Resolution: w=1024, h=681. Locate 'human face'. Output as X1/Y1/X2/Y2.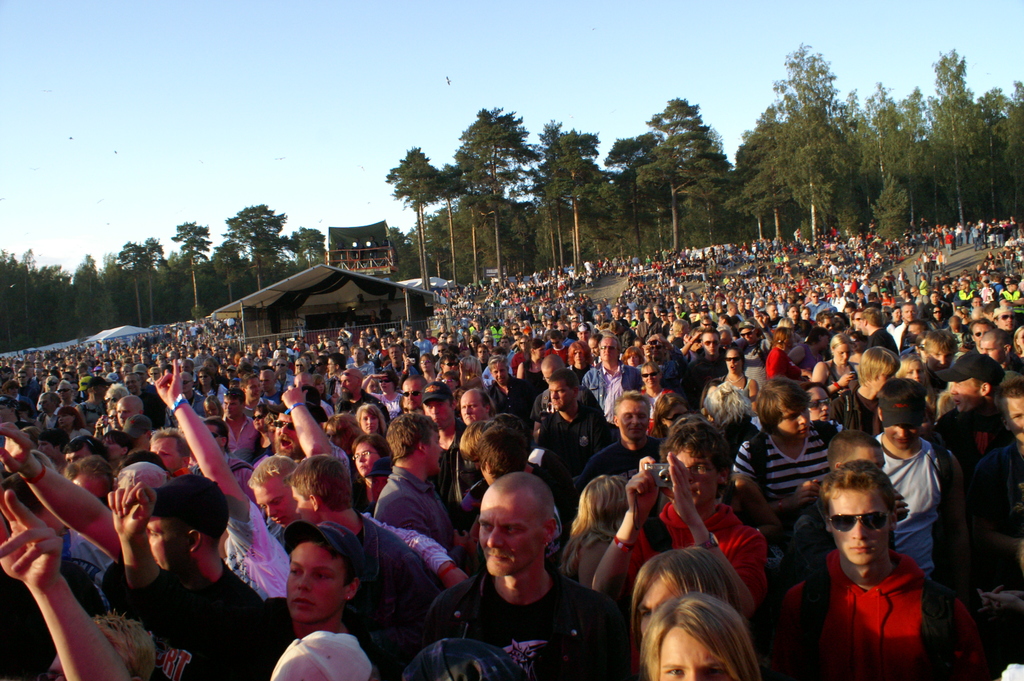
367/381/378/392.
